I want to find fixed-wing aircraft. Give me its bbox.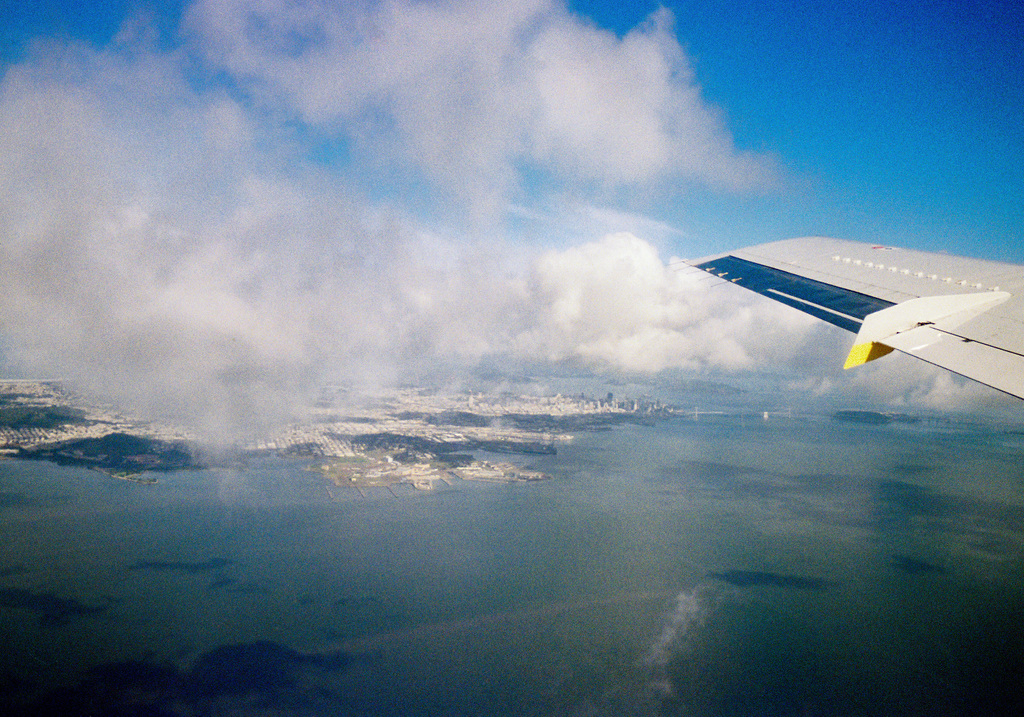
[686,229,1023,406].
